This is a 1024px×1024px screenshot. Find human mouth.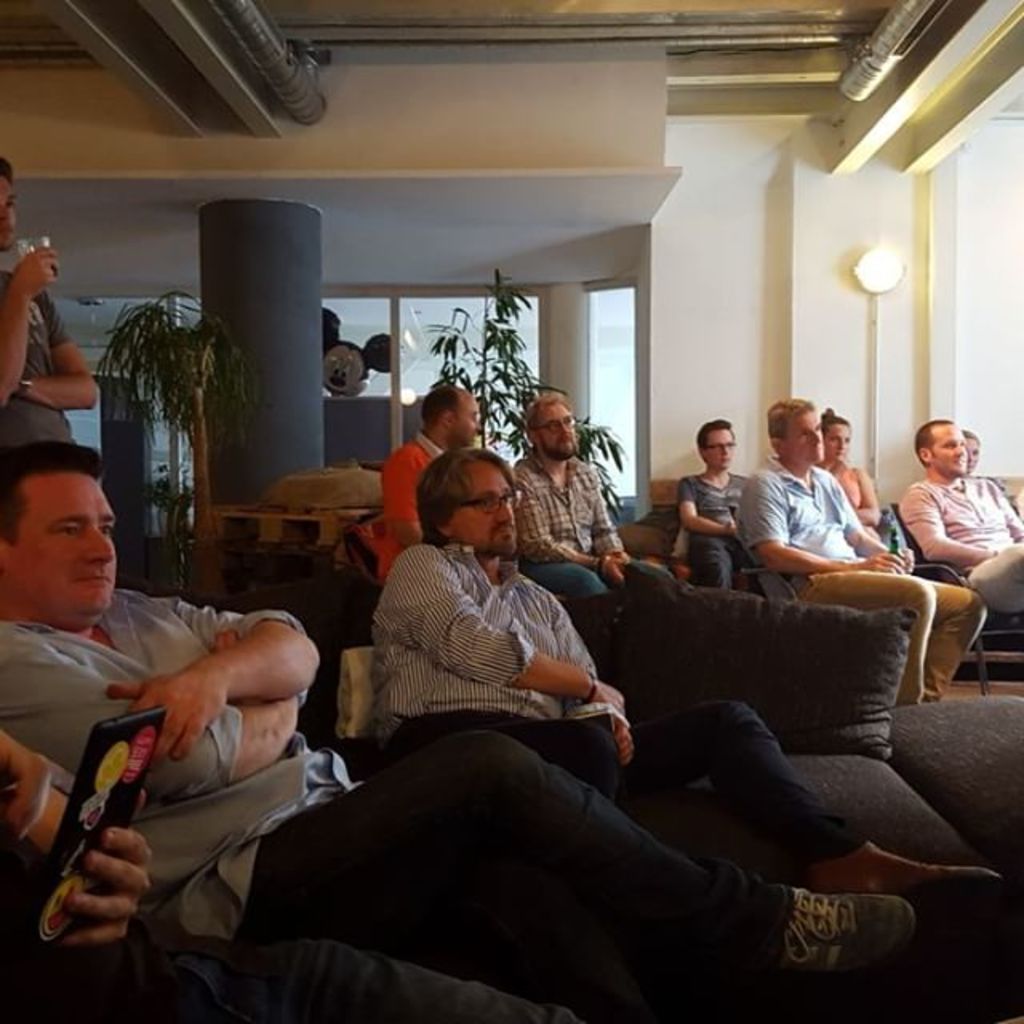
Bounding box: pyautogui.locateOnScreen(954, 453, 966, 469).
